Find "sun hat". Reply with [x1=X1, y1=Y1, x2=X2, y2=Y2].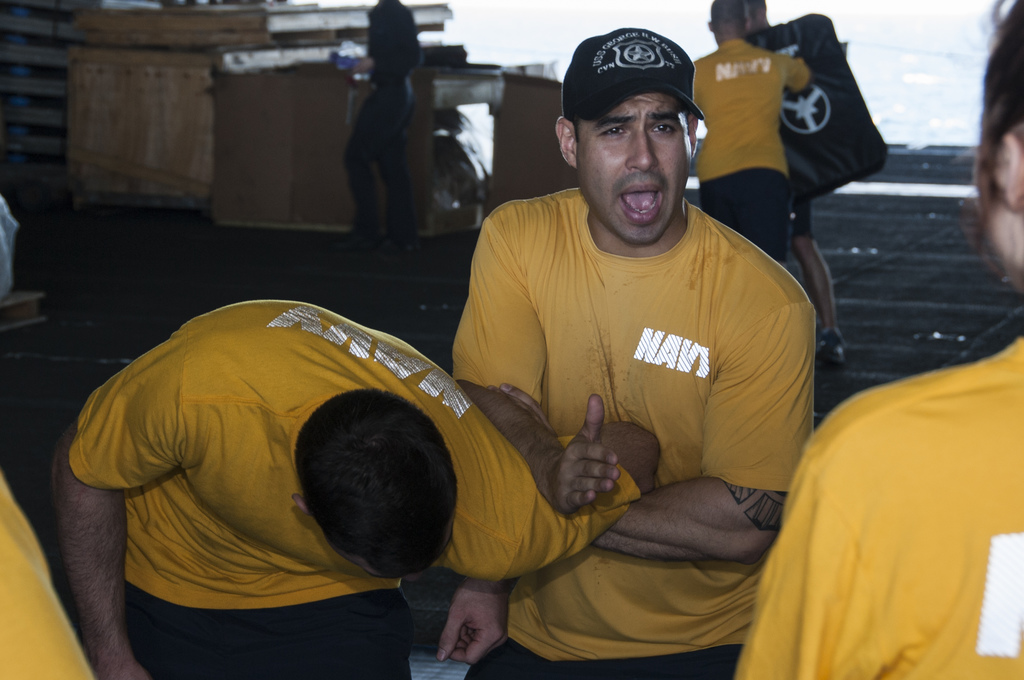
[x1=559, y1=27, x2=704, y2=114].
